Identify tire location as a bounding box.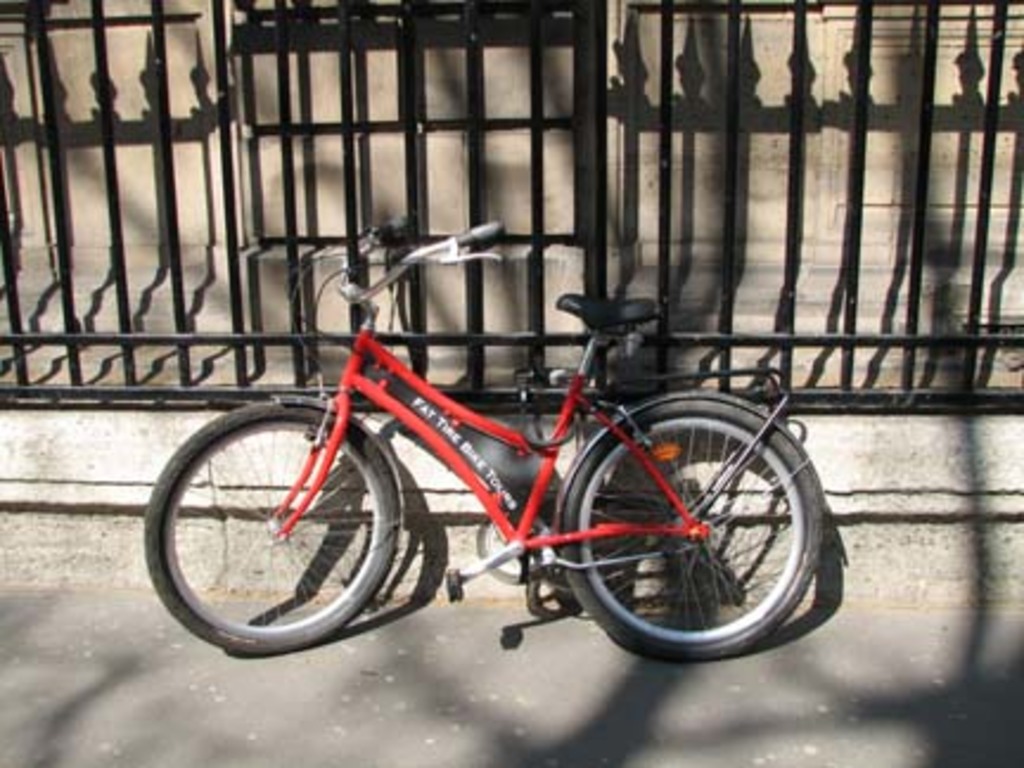
x1=145, y1=401, x2=401, y2=657.
